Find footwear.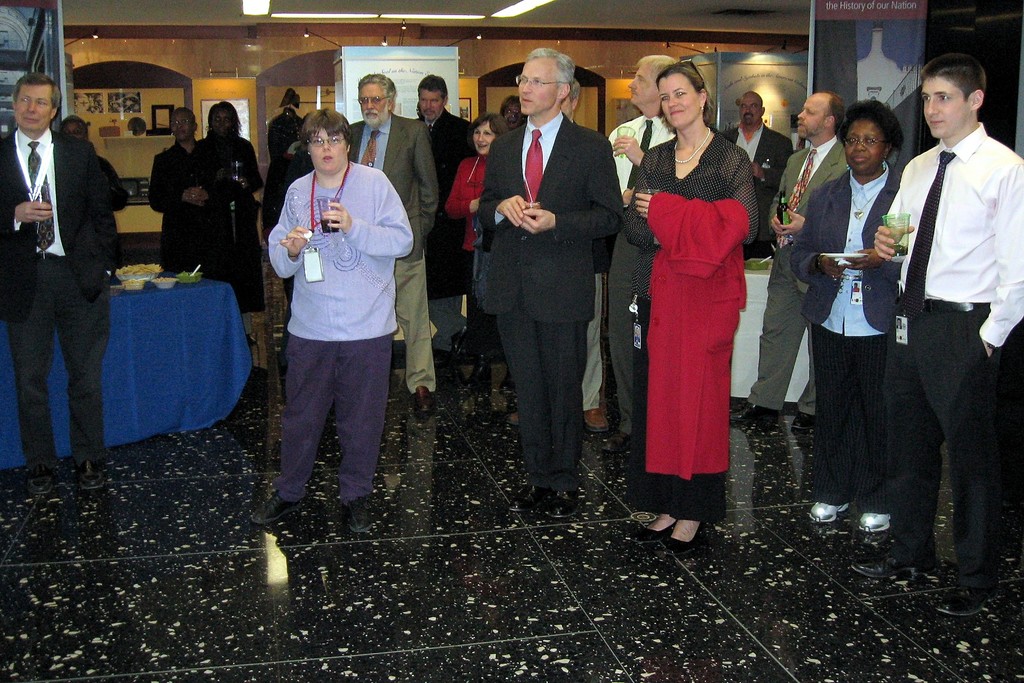
box=[638, 507, 679, 540].
